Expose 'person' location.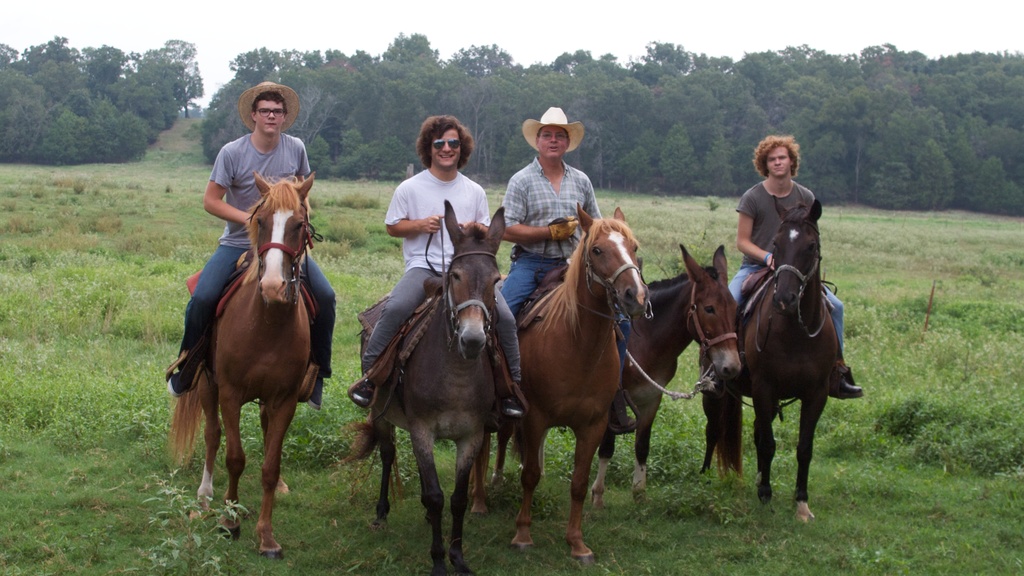
Exposed at (x1=496, y1=103, x2=646, y2=441).
